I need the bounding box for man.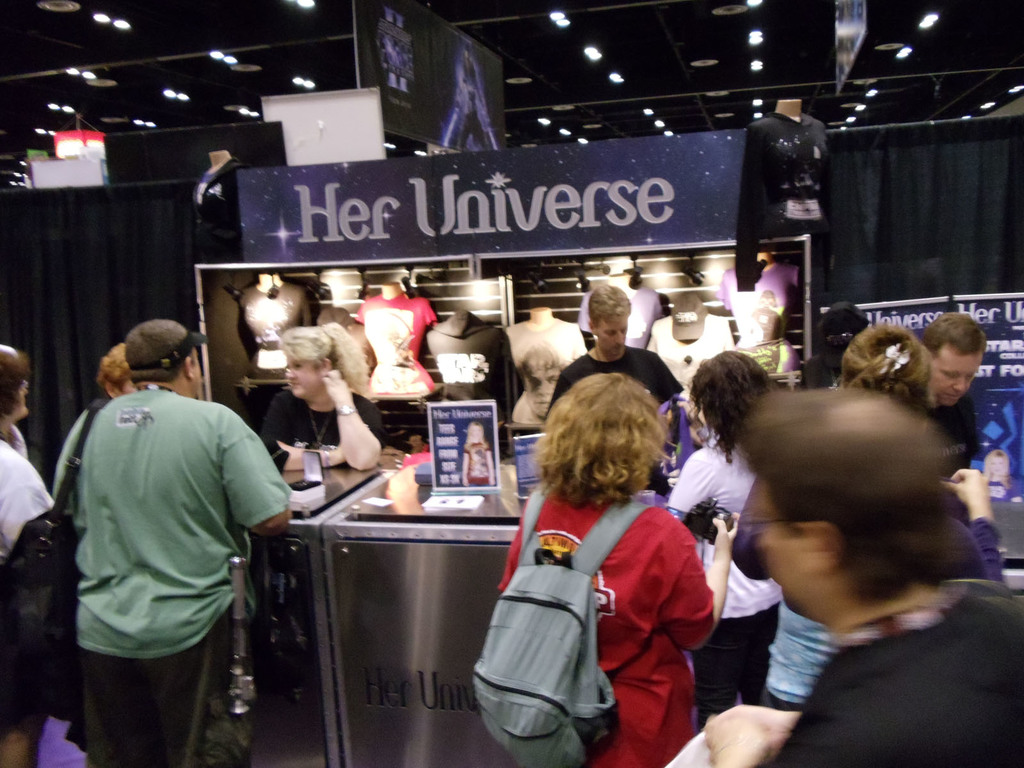
Here it is: <box>907,311,986,482</box>.
